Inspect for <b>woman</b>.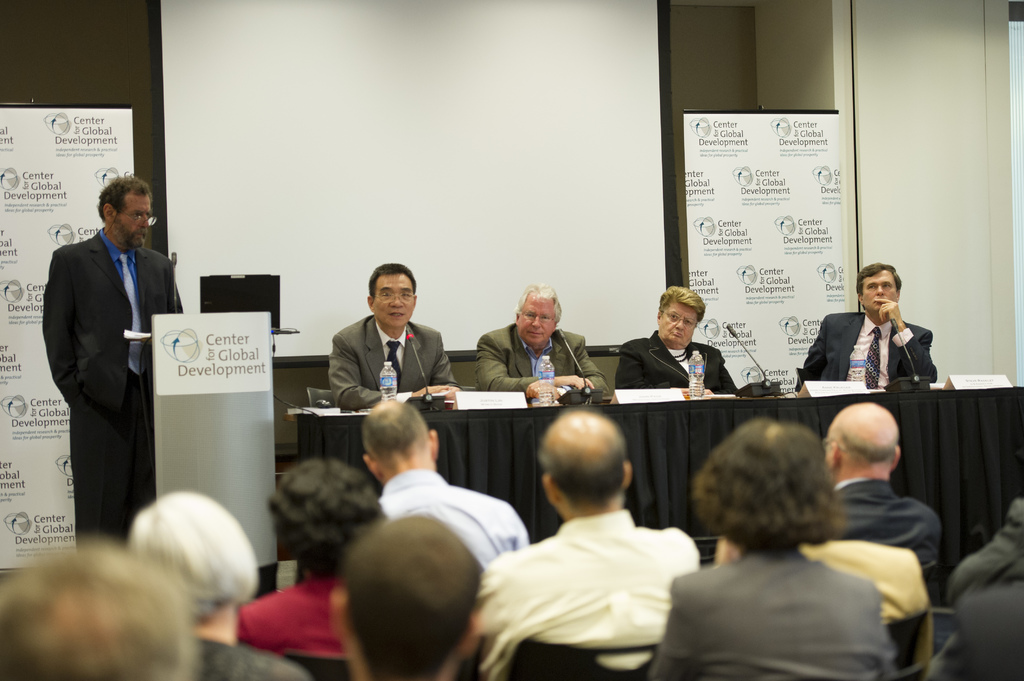
Inspection: <region>651, 426, 934, 680</region>.
